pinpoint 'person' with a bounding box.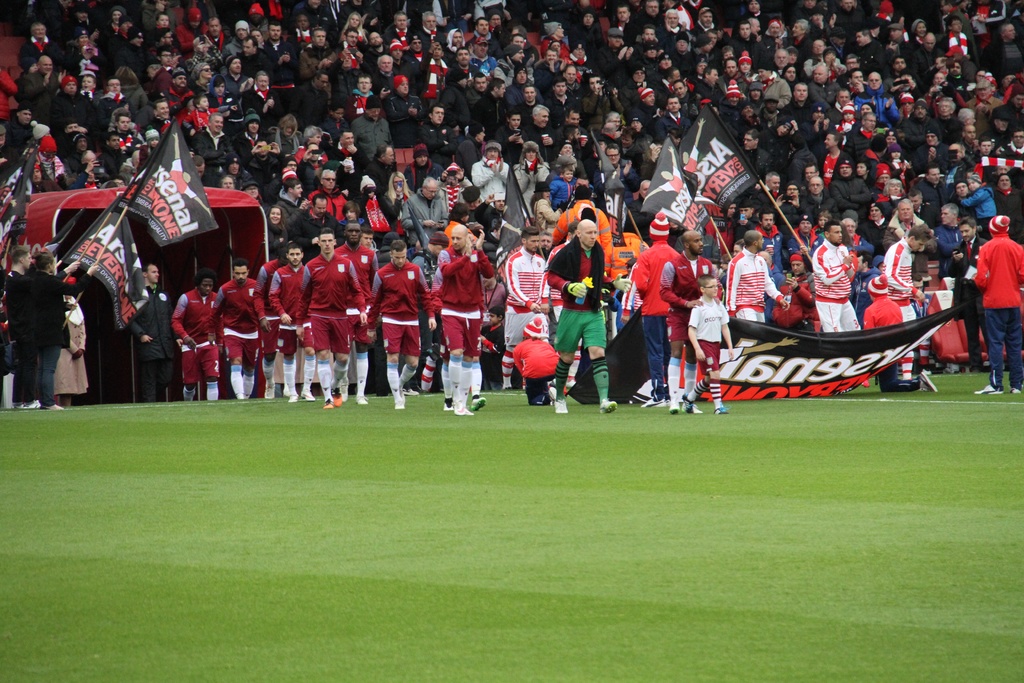
502, 226, 548, 388.
